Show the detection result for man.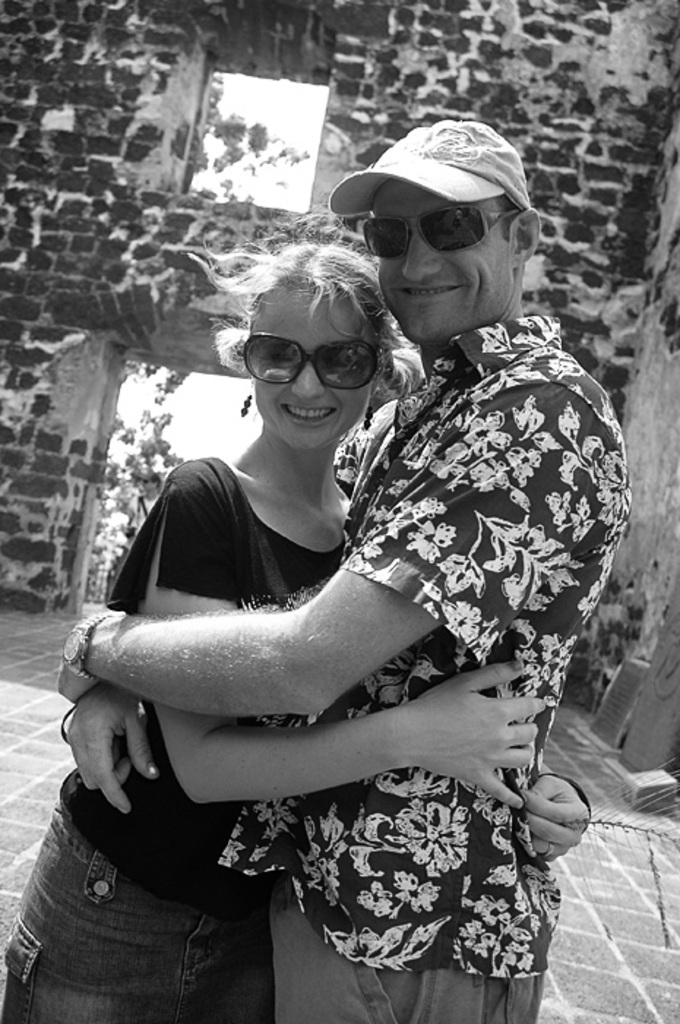
133/116/607/1018.
